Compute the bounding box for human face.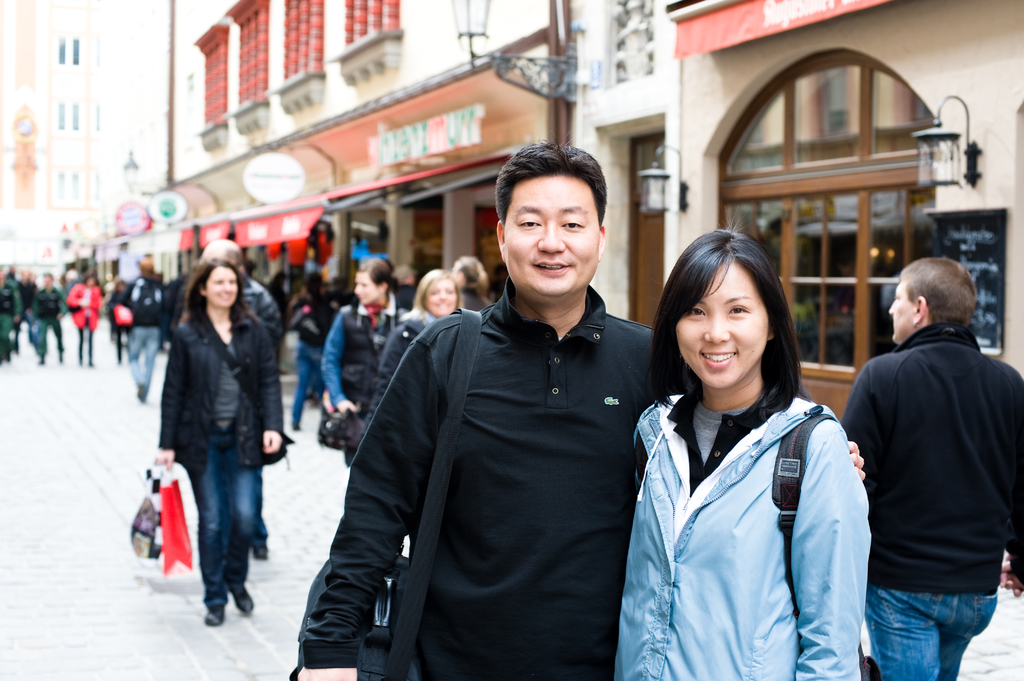
[left=675, top=257, right=767, bottom=385].
